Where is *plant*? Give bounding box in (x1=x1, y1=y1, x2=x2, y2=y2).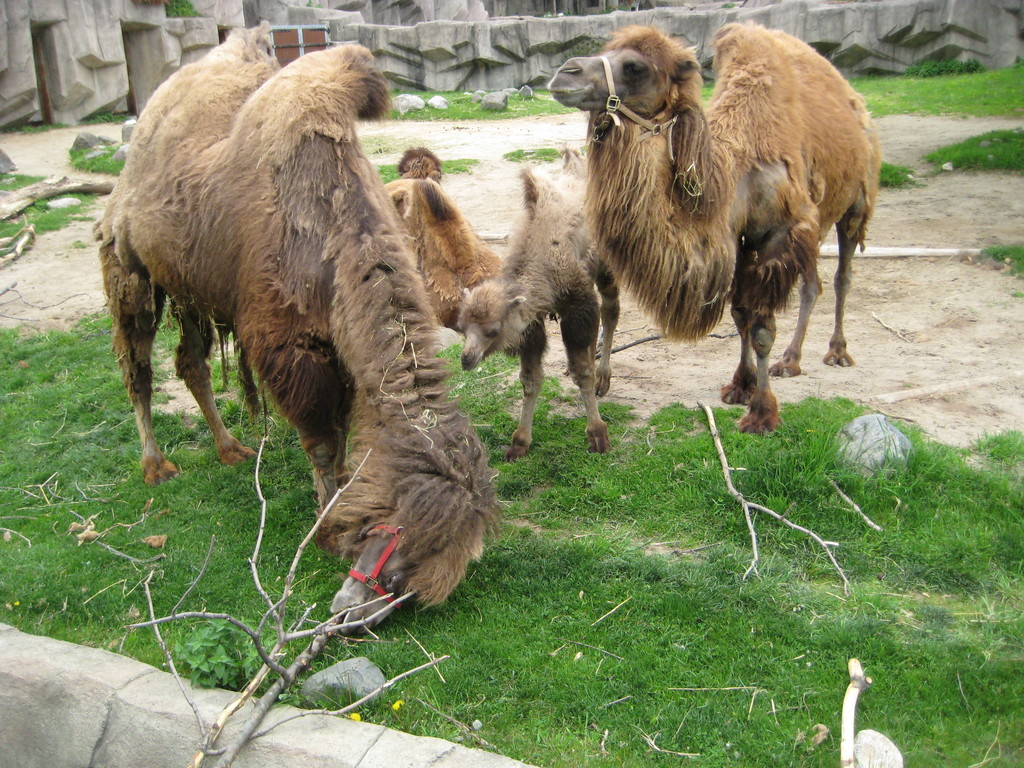
(x1=718, y1=2, x2=738, y2=10).
